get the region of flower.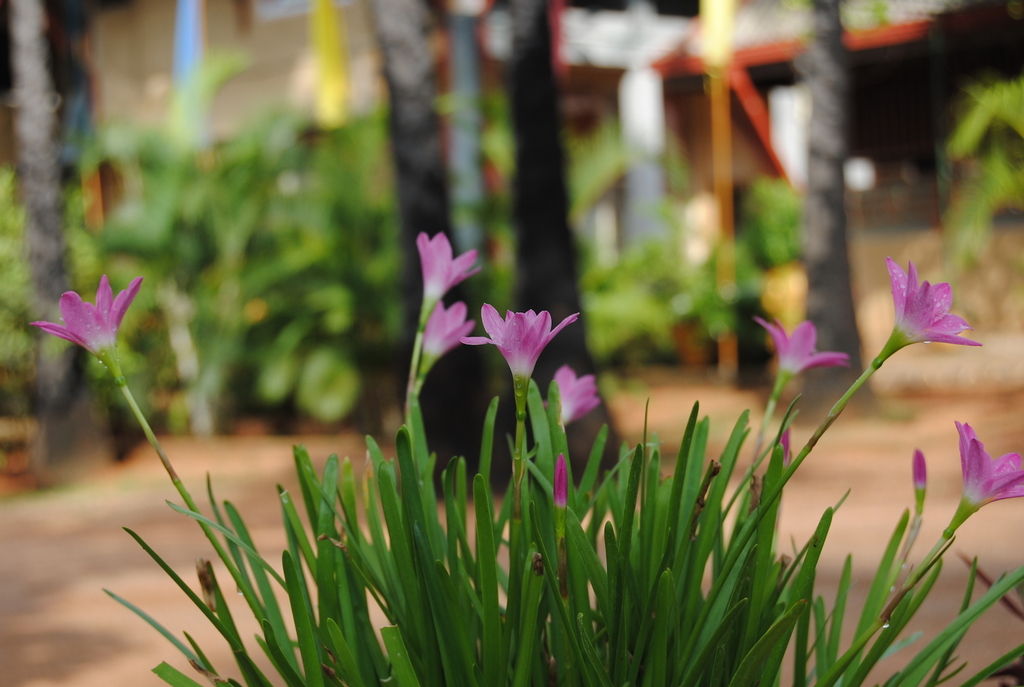
[955,414,1023,511].
